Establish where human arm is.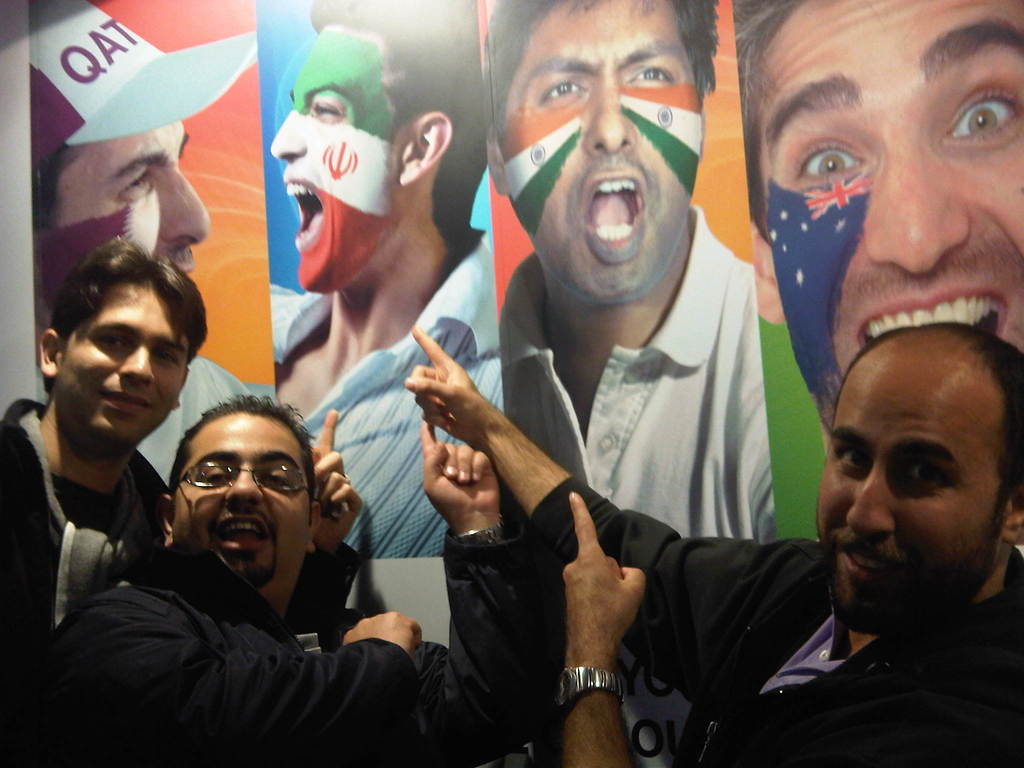
Established at bbox=(562, 490, 1022, 767).
